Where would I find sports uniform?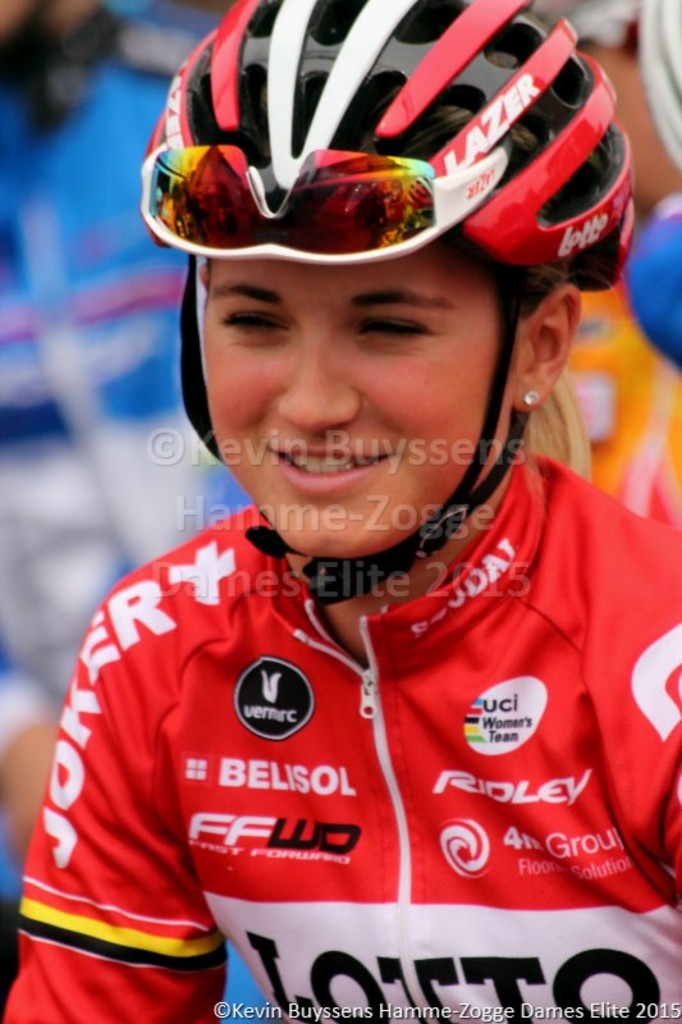
At <region>0, 0, 681, 1023</region>.
